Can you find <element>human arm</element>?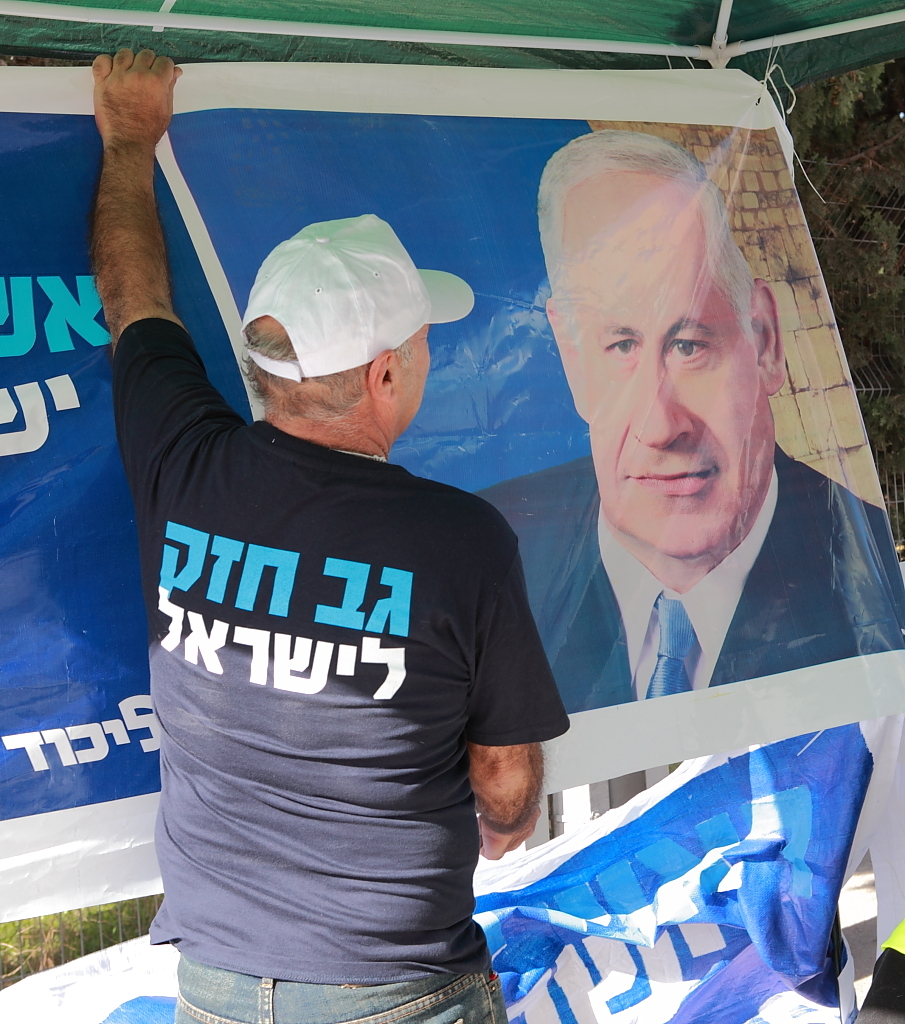
Yes, bounding box: detection(79, 41, 241, 490).
